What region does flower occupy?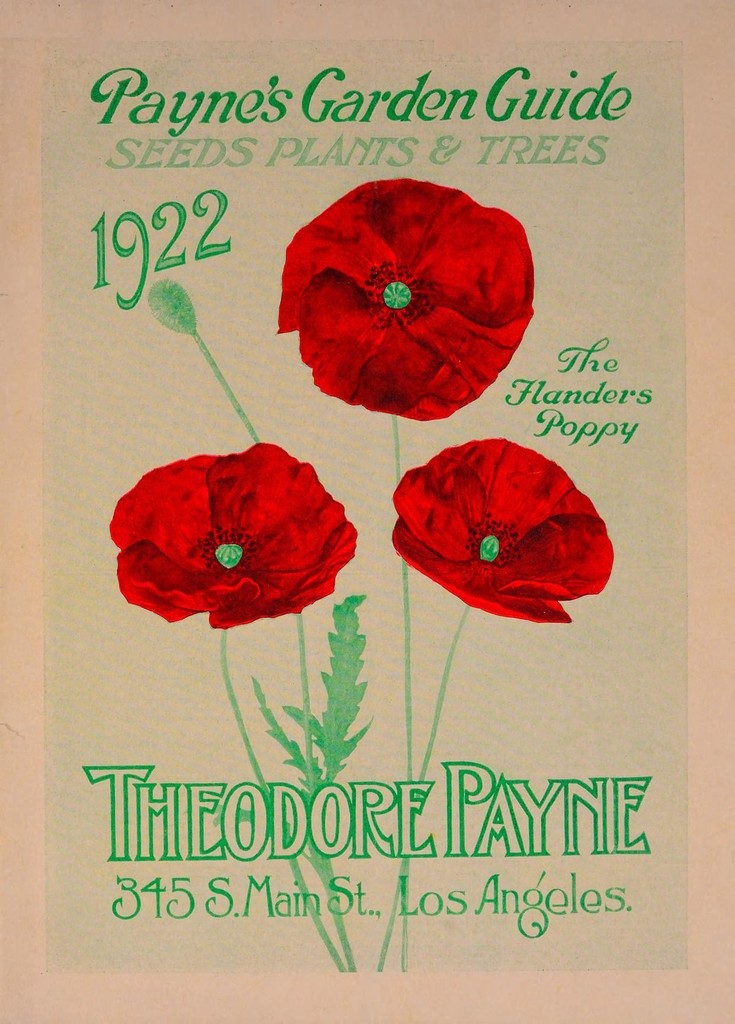
bbox=[279, 176, 522, 415].
